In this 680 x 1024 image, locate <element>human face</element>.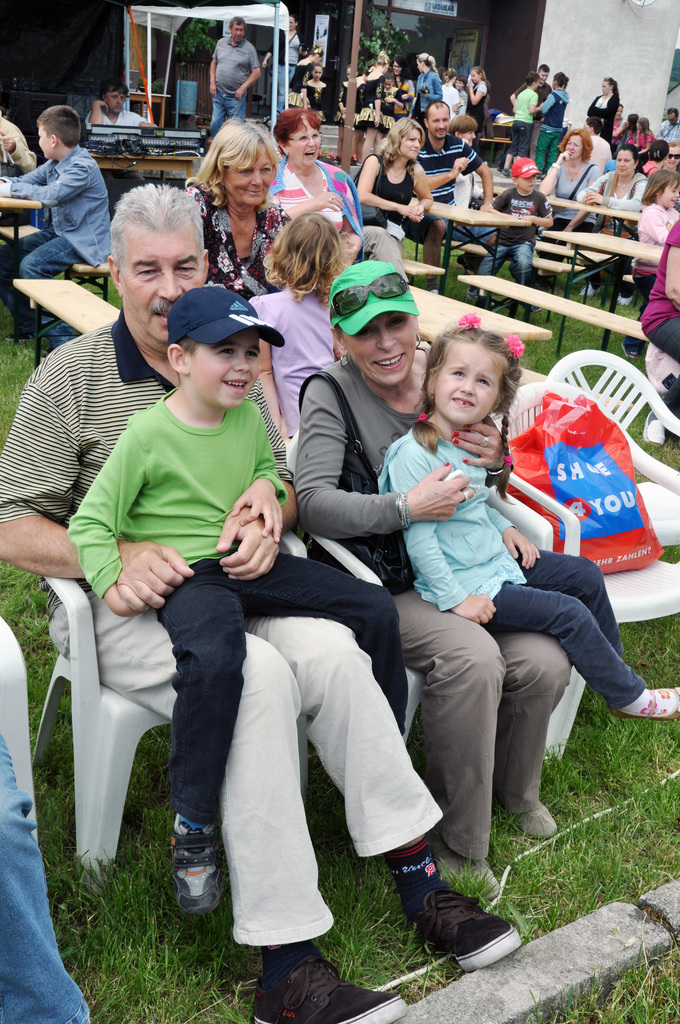
Bounding box: l=187, t=331, r=261, b=401.
